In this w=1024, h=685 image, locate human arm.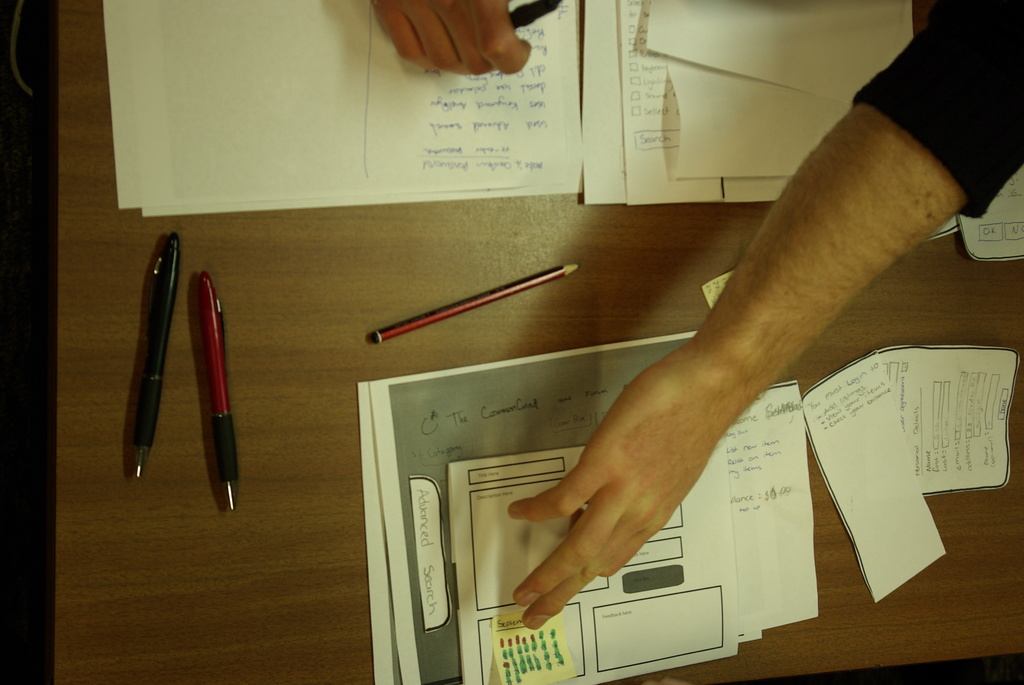
Bounding box: (left=370, top=0, right=535, bottom=81).
